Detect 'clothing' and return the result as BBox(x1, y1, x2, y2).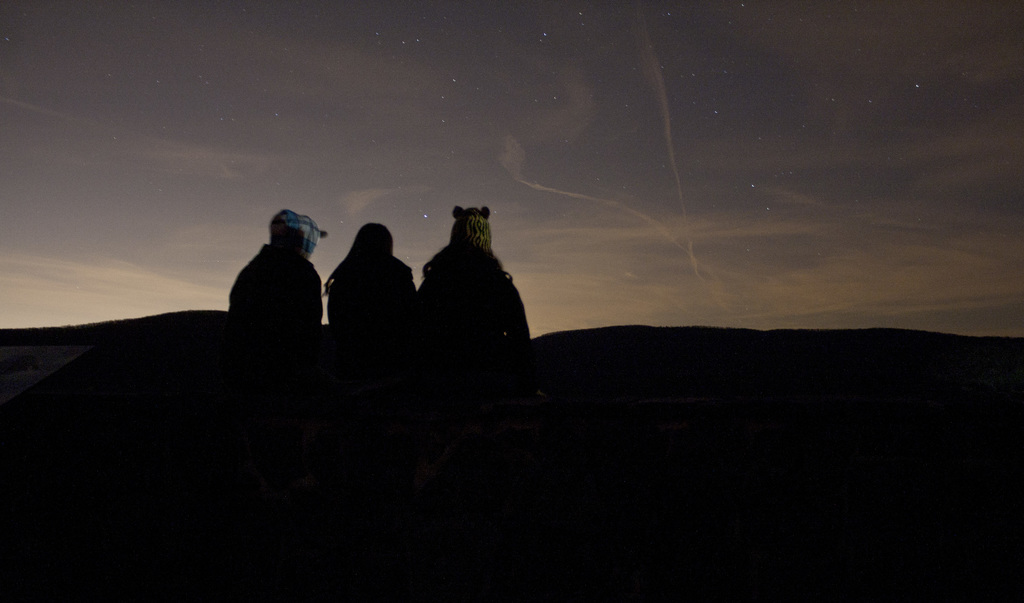
BBox(416, 260, 538, 391).
